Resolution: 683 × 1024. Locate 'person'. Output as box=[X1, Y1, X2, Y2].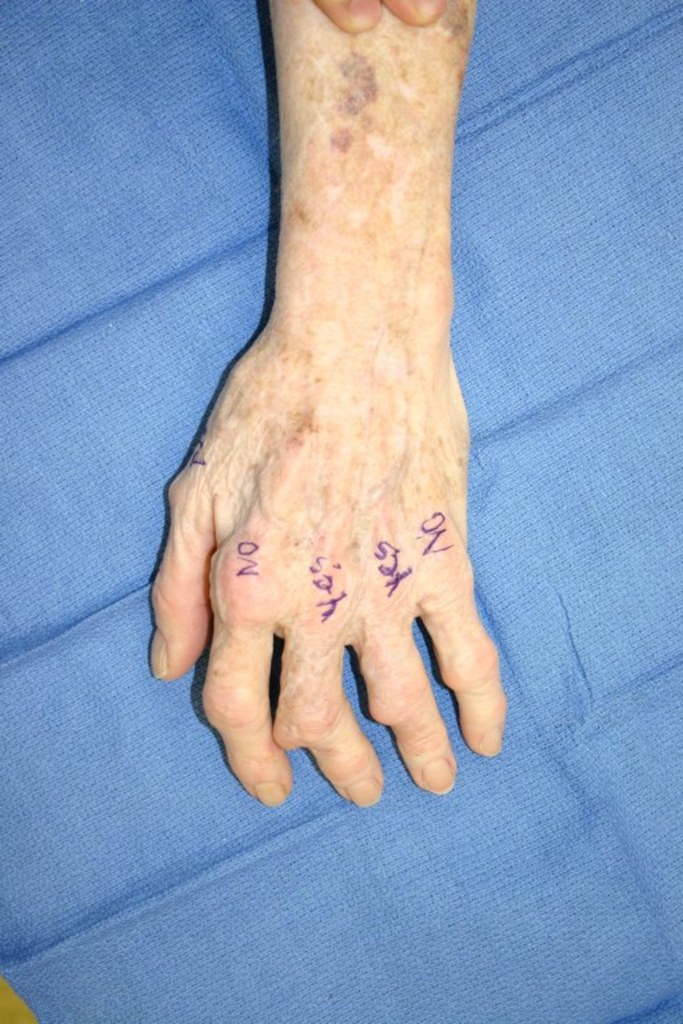
box=[144, 0, 502, 811].
